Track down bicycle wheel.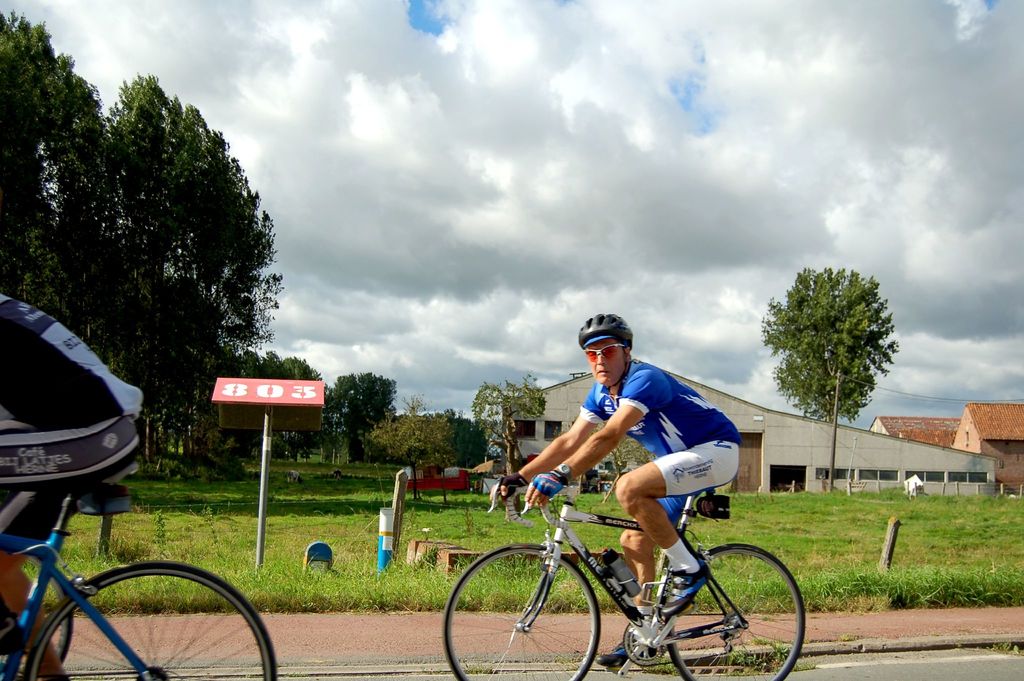
Tracked to locate(26, 562, 278, 680).
